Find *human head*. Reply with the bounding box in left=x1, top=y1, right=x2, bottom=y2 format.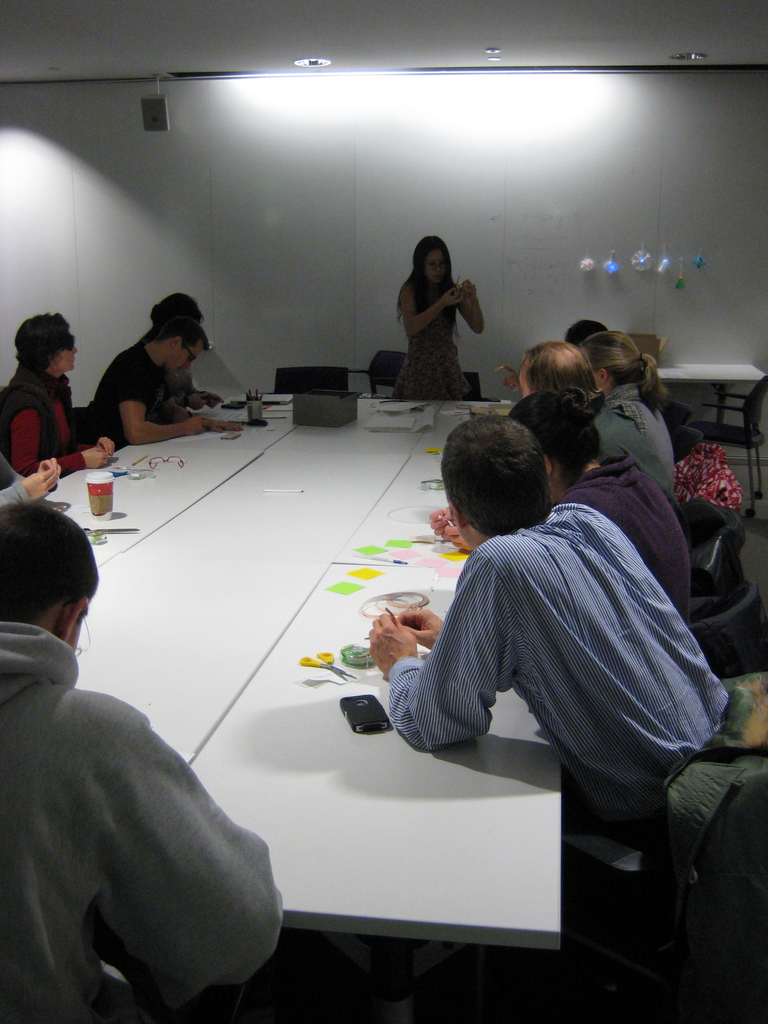
left=412, top=233, right=454, bottom=287.
